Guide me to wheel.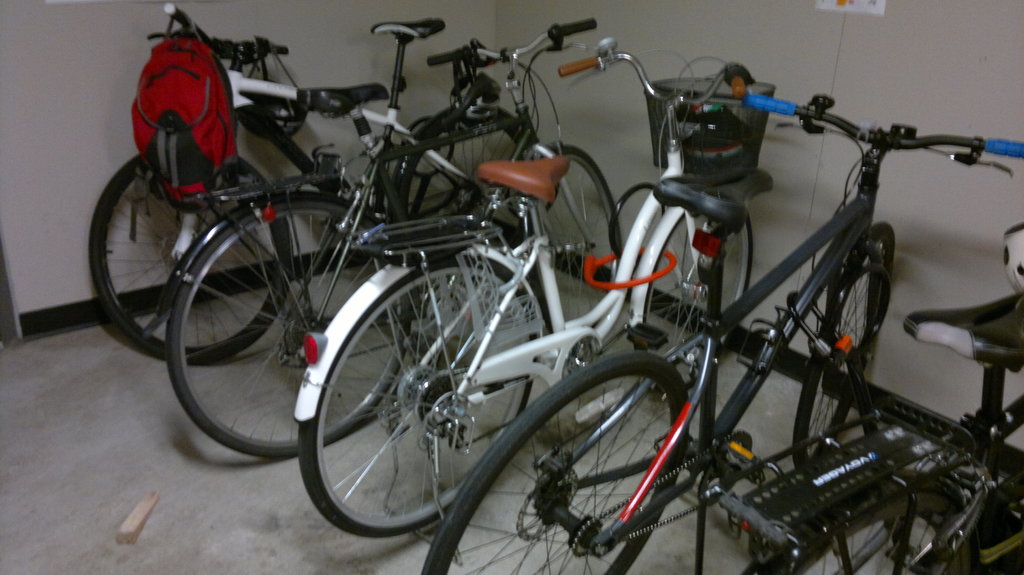
Guidance: {"x1": 378, "y1": 101, "x2": 530, "y2": 245}.
